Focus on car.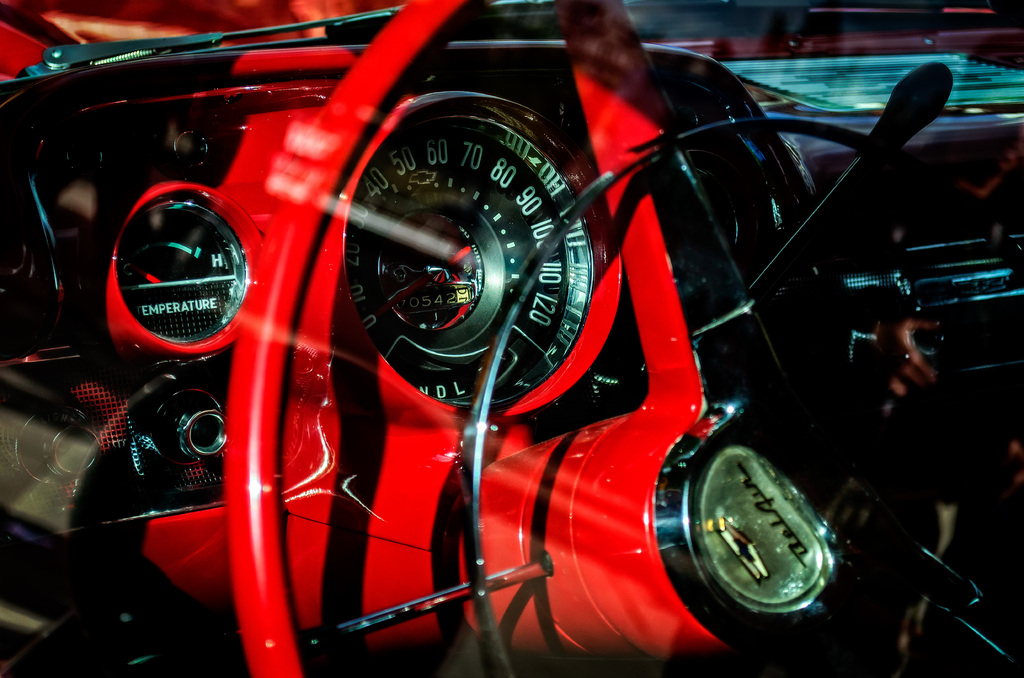
Focused at 1, 0, 1023, 677.
